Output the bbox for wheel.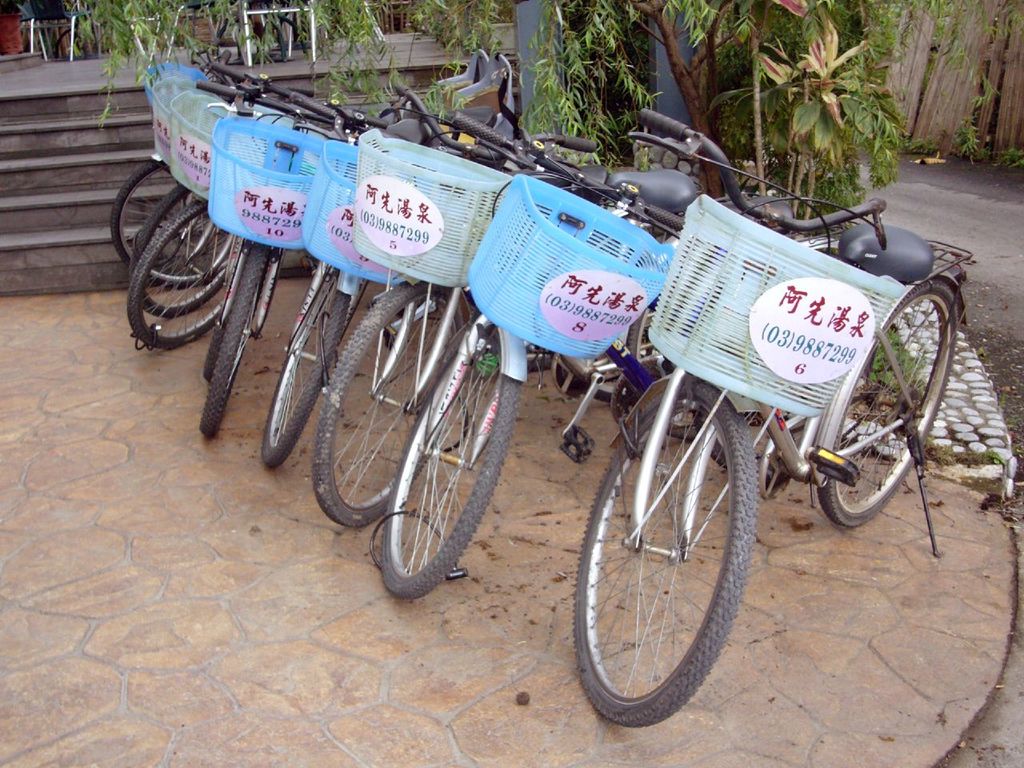
813,274,954,538.
